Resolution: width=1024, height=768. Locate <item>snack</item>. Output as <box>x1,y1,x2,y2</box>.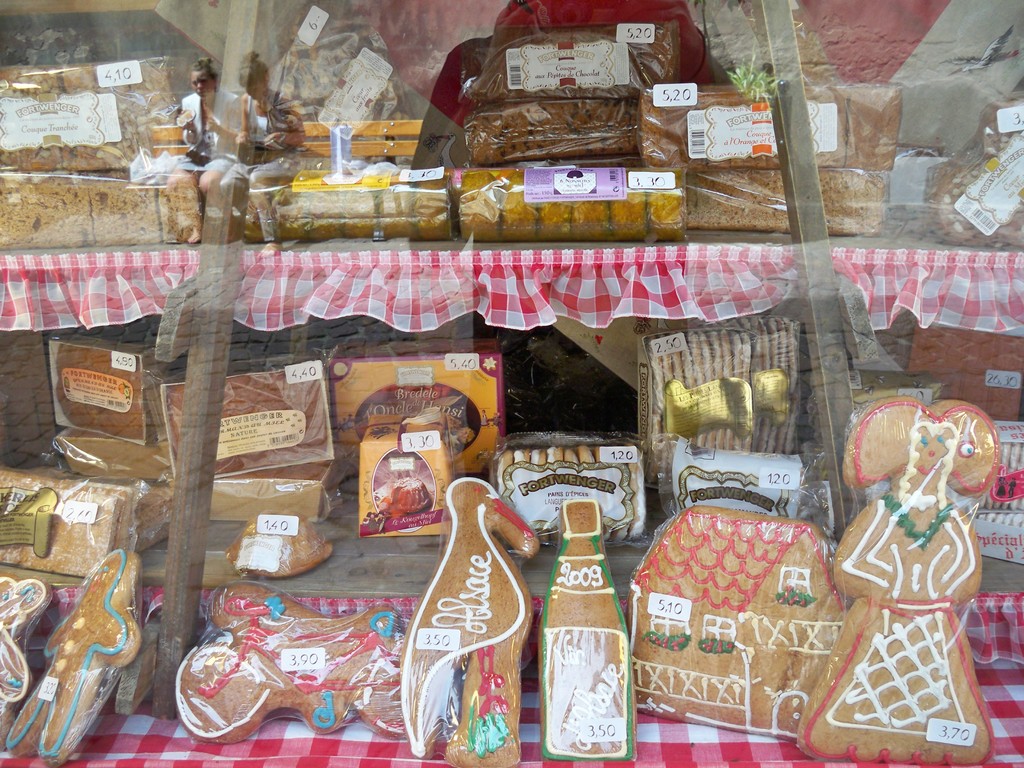
<box>0,581,47,707</box>.
